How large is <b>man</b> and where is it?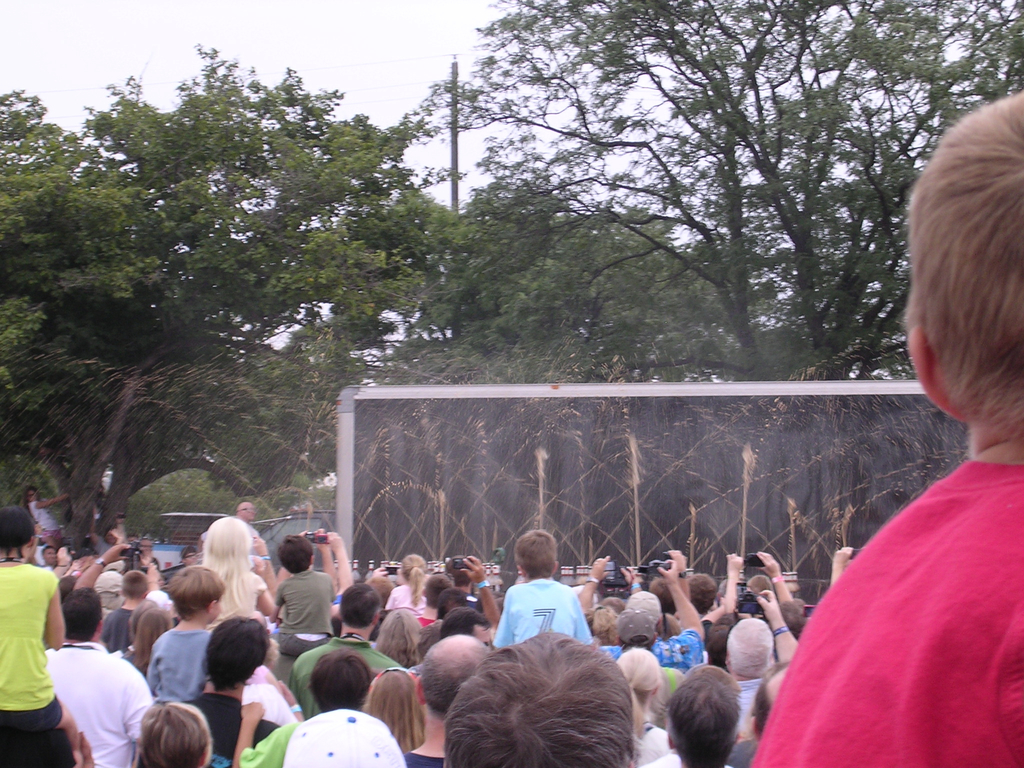
Bounding box: box(426, 545, 500, 652).
